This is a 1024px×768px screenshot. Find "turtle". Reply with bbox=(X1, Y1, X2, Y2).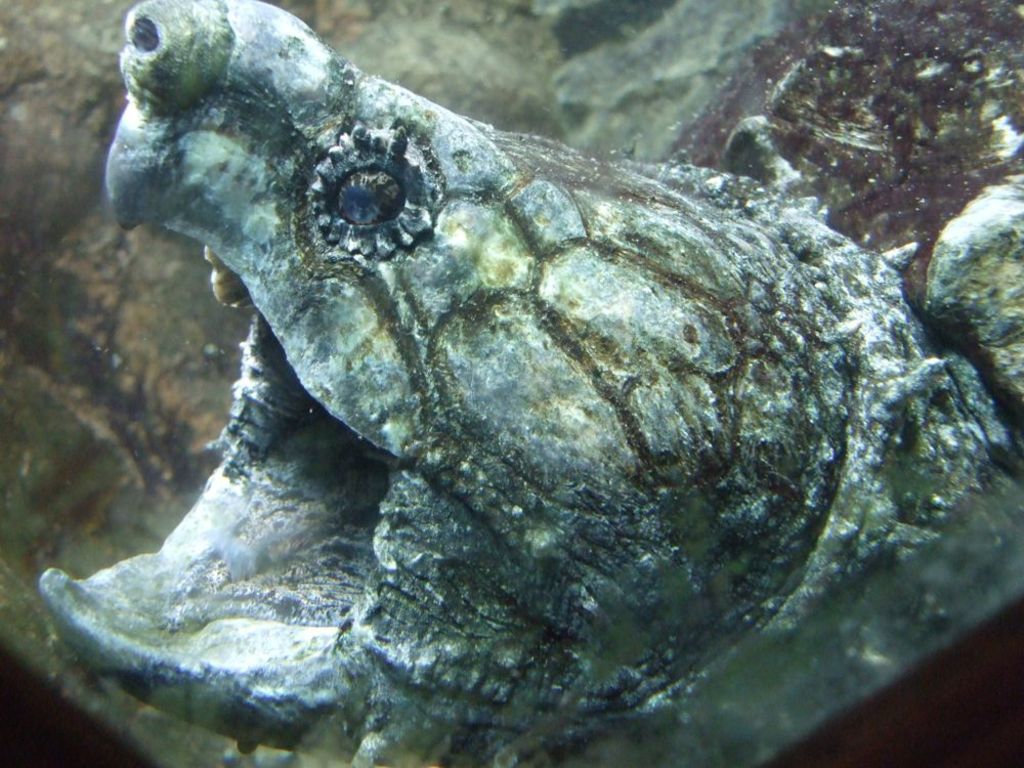
bbox=(0, 0, 1023, 767).
